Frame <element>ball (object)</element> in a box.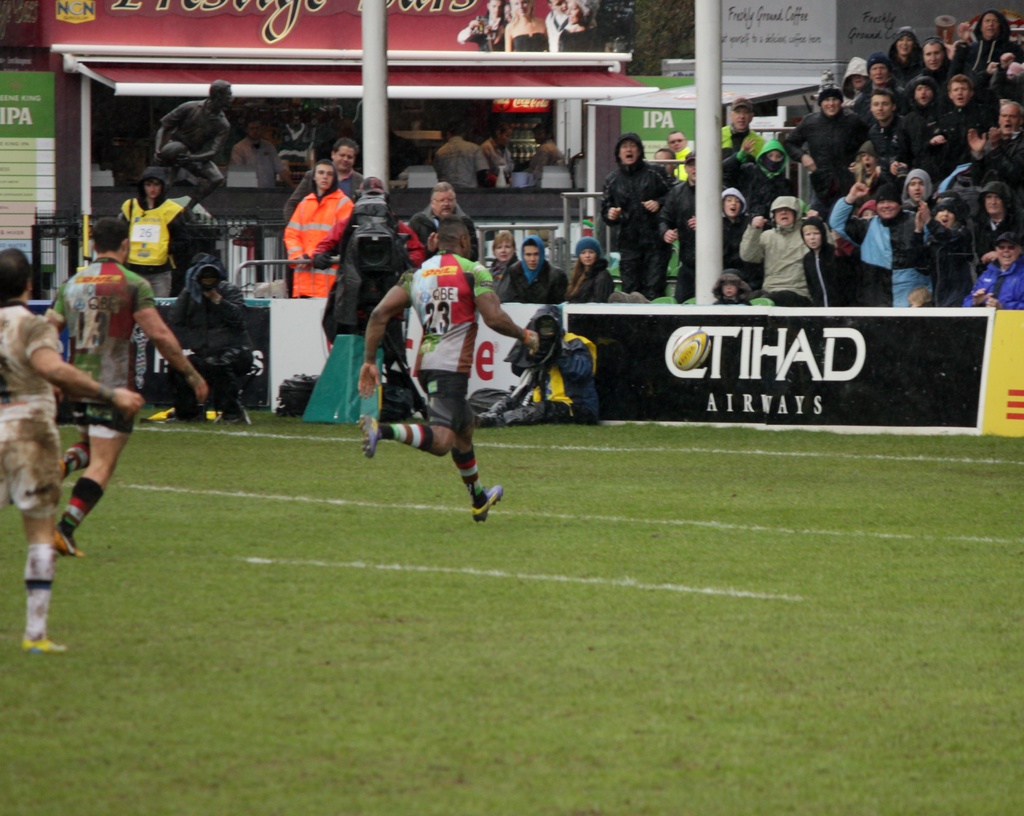
672 332 712 369.
